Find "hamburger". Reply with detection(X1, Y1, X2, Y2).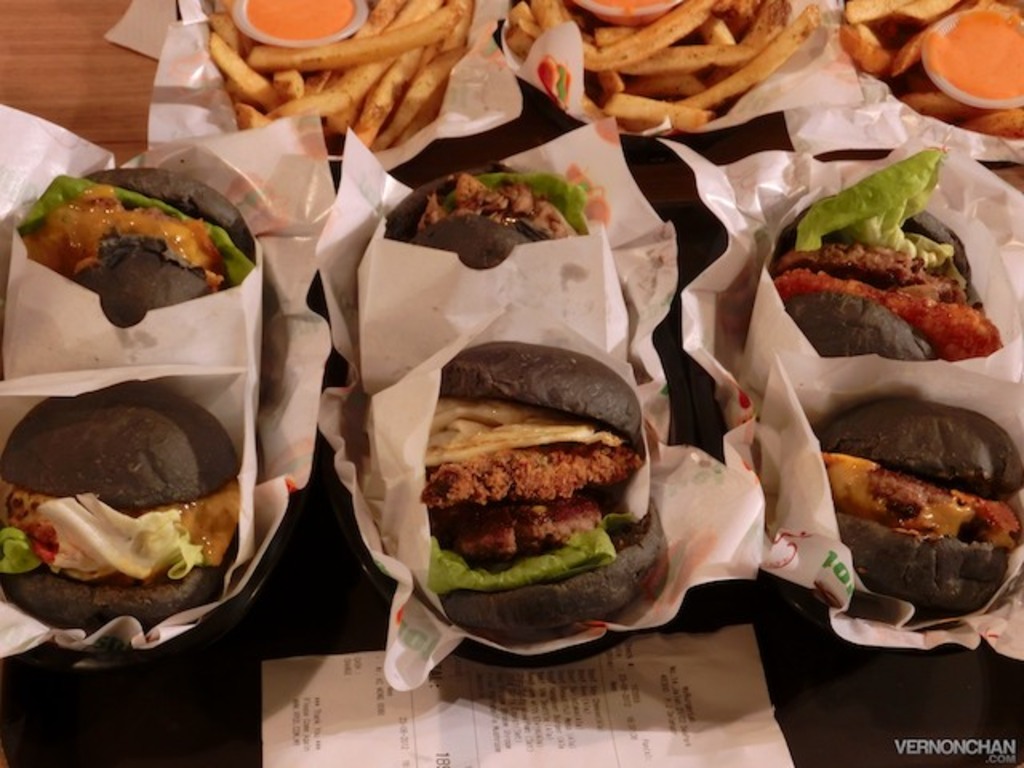
detection(770, 146, 998, 357).
